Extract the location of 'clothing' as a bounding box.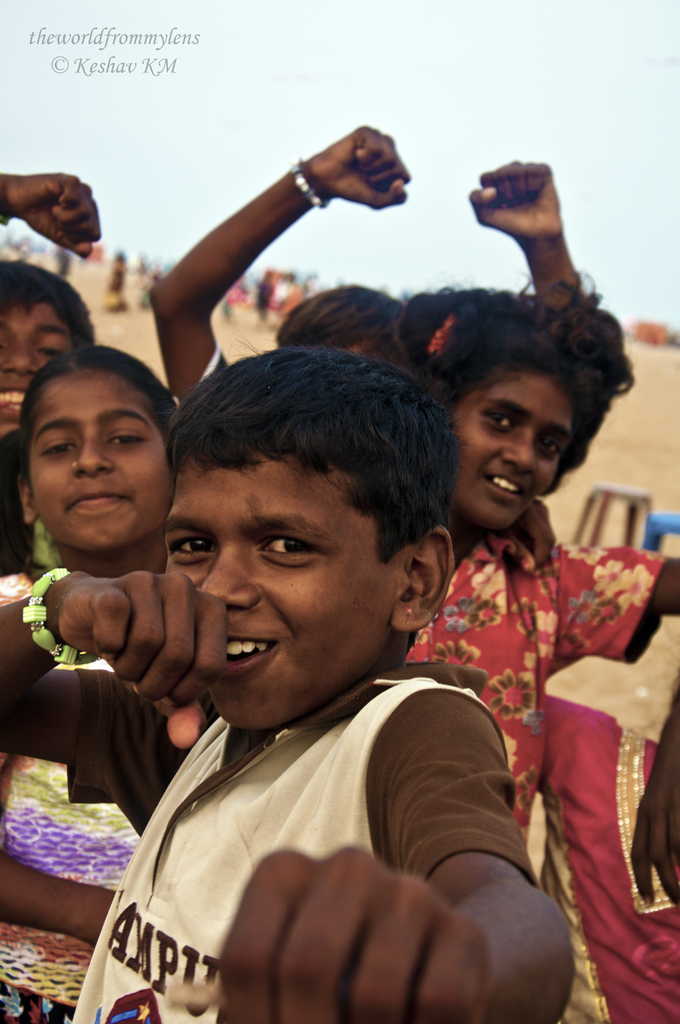
285, 284, 306, 310.
